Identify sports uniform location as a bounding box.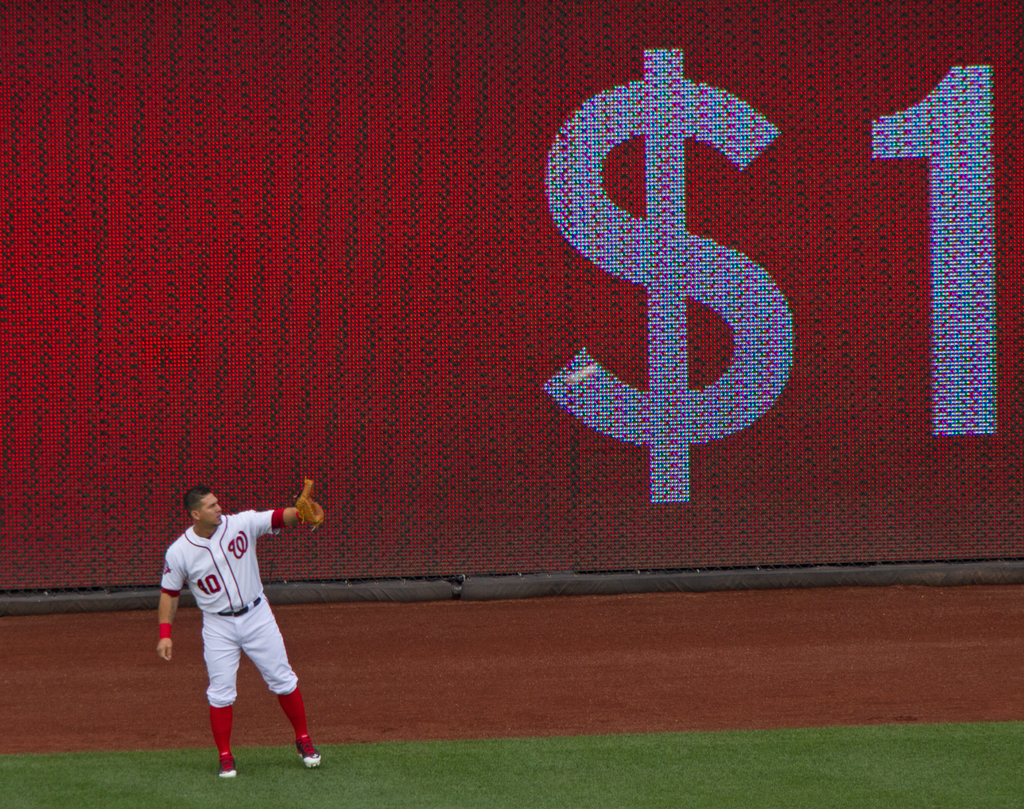
select_region(159, 511, 321, 777).
